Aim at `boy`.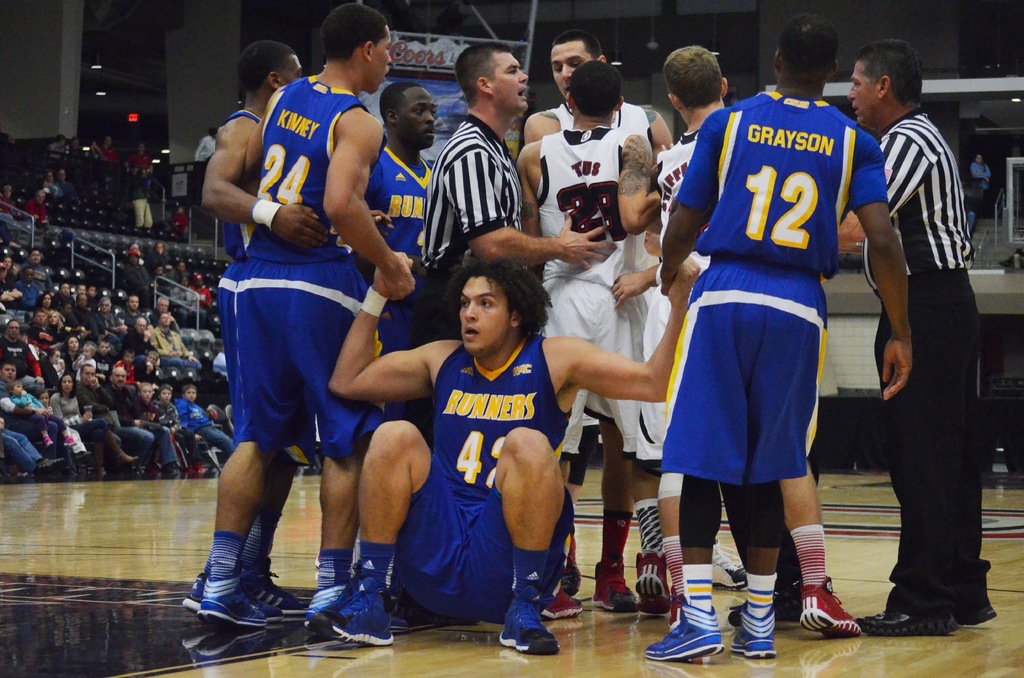
Aimed at <bbox>517, 19, 680, 172</bbox>.
